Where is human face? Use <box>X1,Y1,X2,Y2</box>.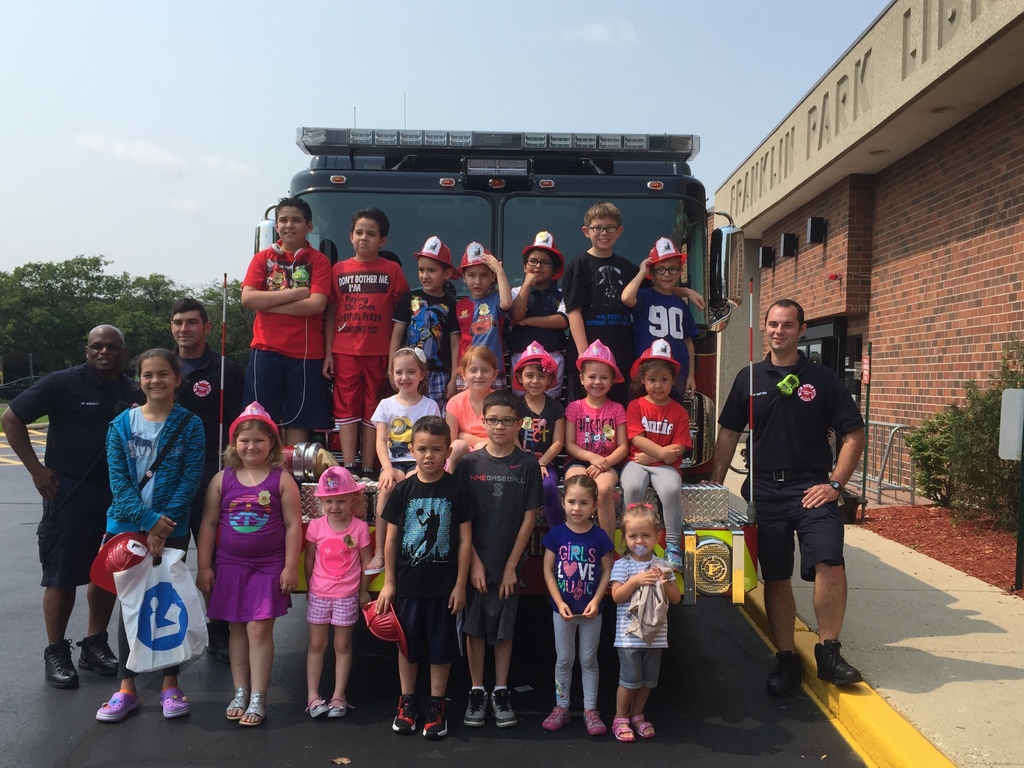
<box>140,356,175,403</box>.
